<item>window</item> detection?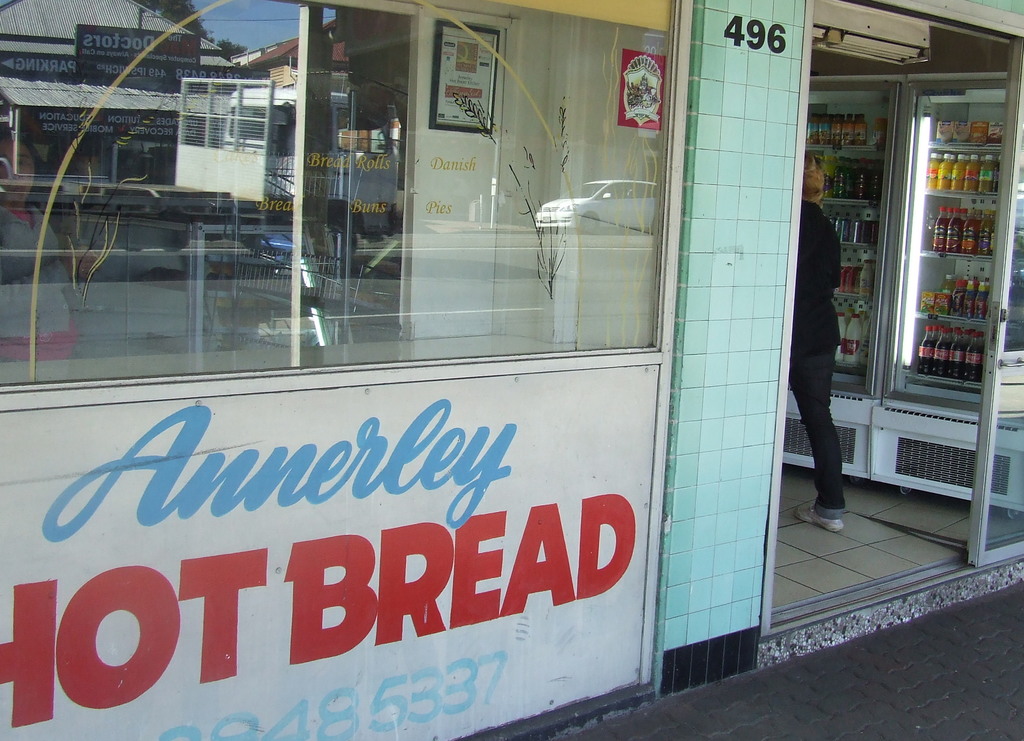
0 2 690 394
